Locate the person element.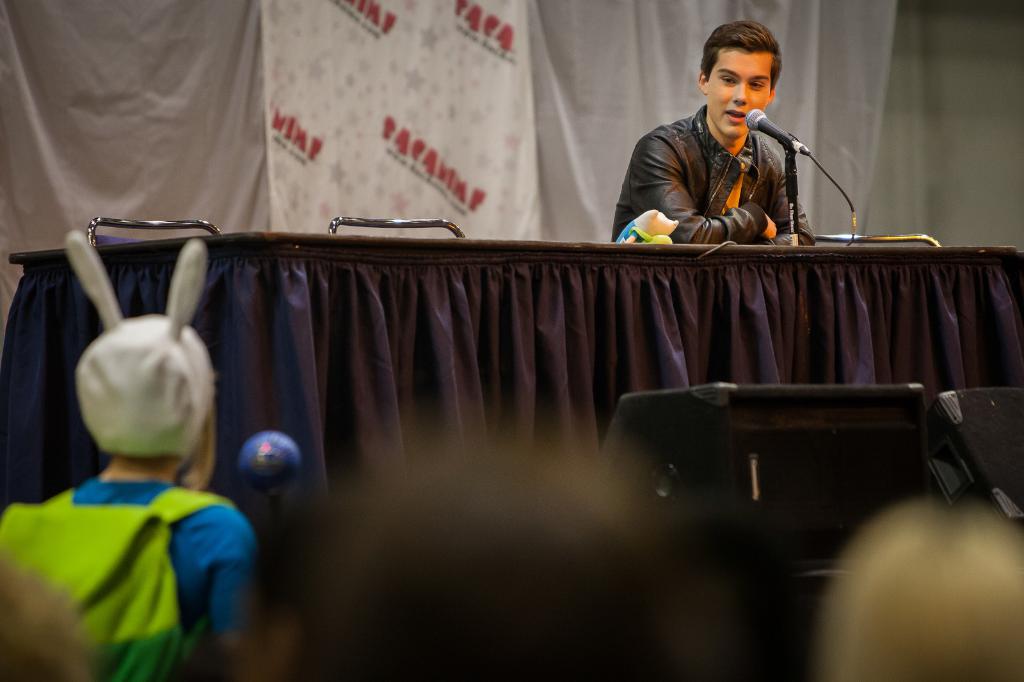
Element bbox: box=[284, 408, 710, 681].
